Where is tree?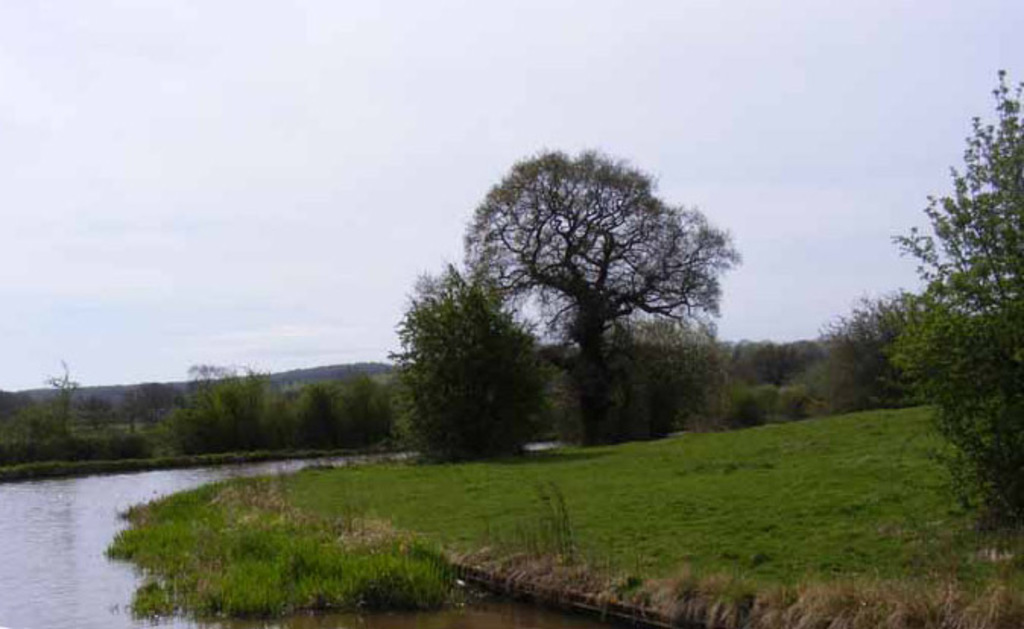
box=[380, 239, 544, 466].
